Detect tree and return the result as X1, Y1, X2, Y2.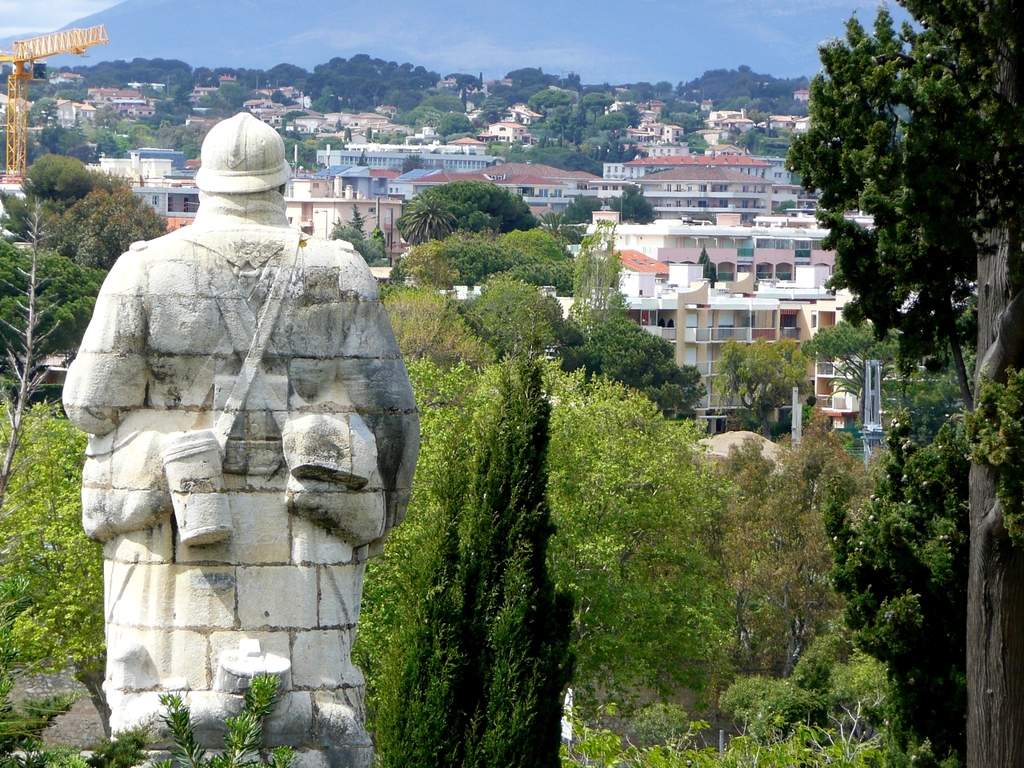
477, 268, 594, 366.
